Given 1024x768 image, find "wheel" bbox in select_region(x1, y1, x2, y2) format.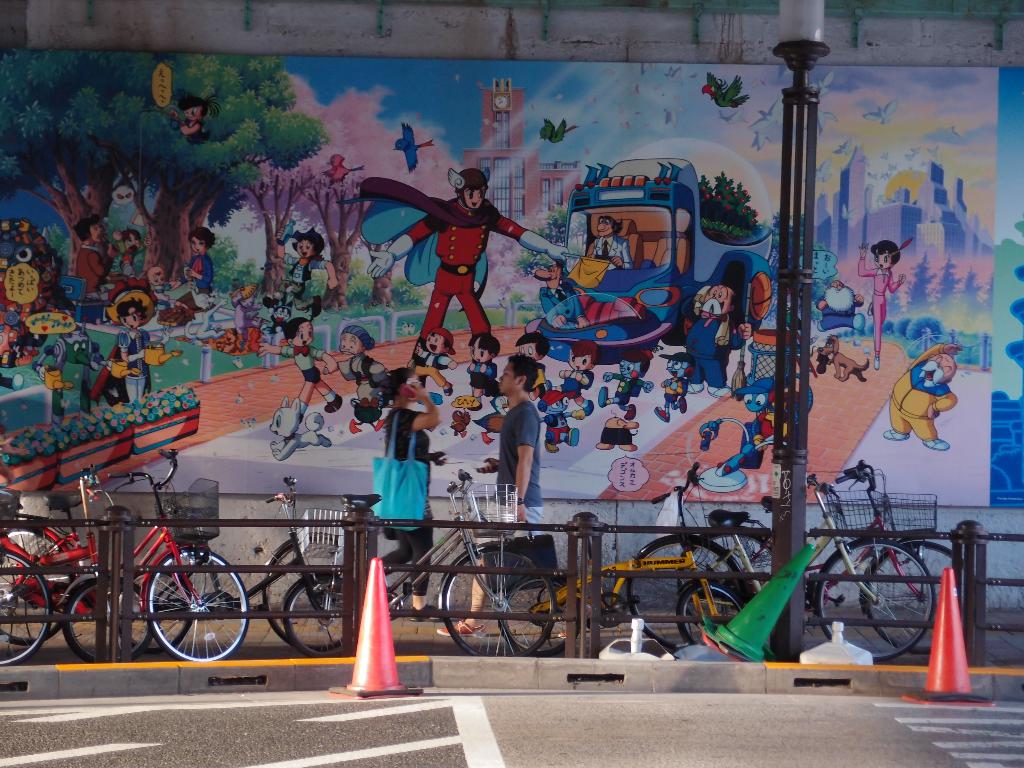
select_region(625, 526, 746, 648).
